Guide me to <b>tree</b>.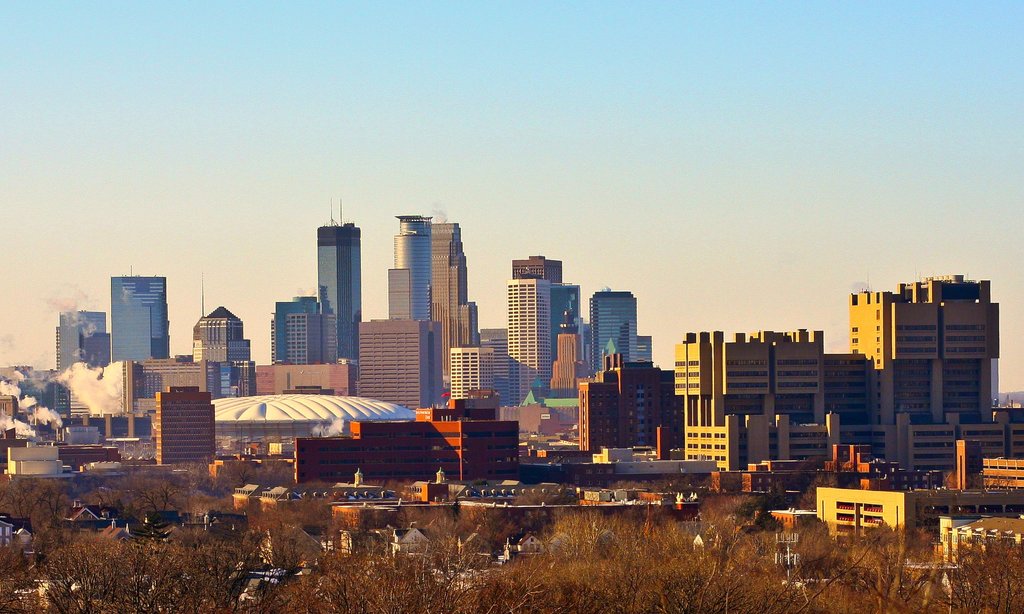
Guidance: <region>801, 521, 903, 613</region>.
